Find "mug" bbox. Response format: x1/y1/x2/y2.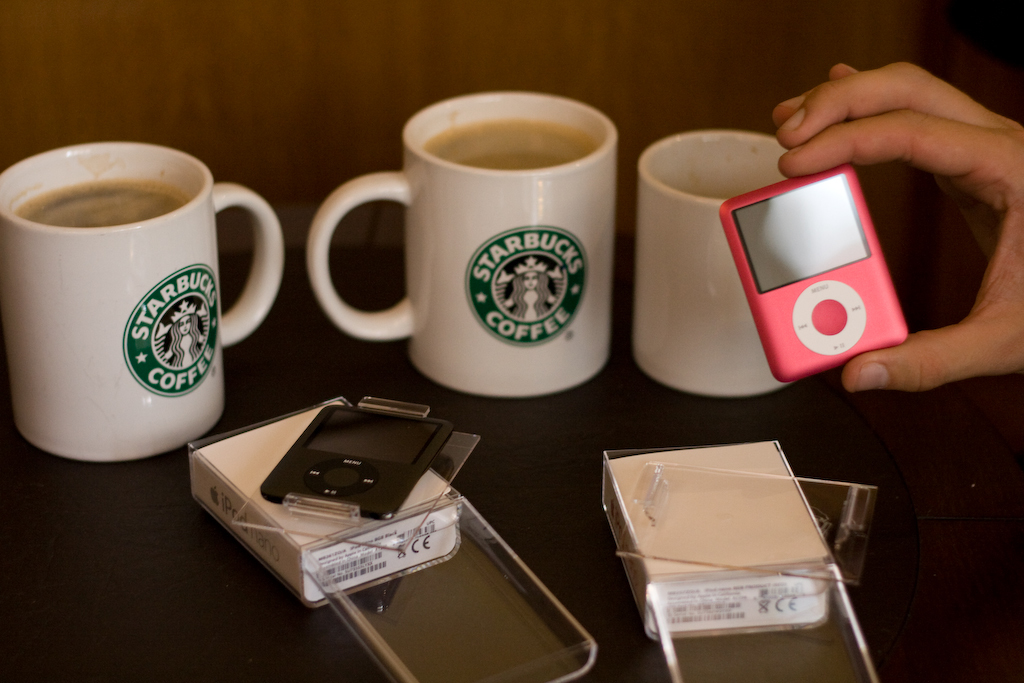
638/131/805/397.
